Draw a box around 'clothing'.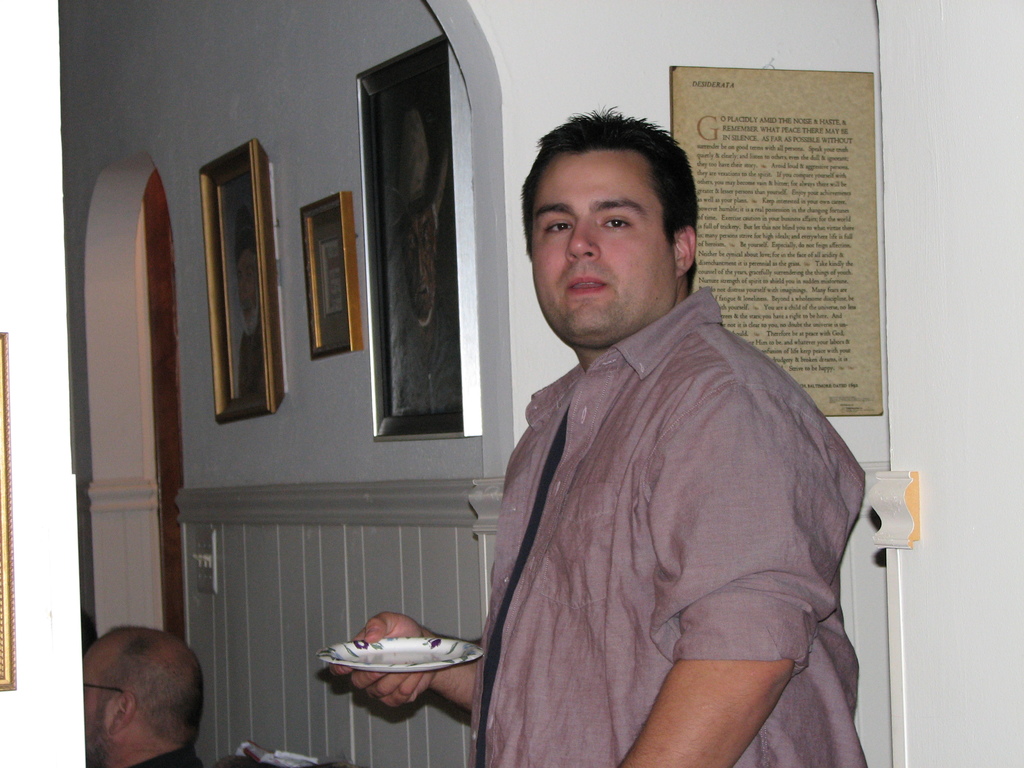
[x1=465, y1=248, x2=867, y2=745].
